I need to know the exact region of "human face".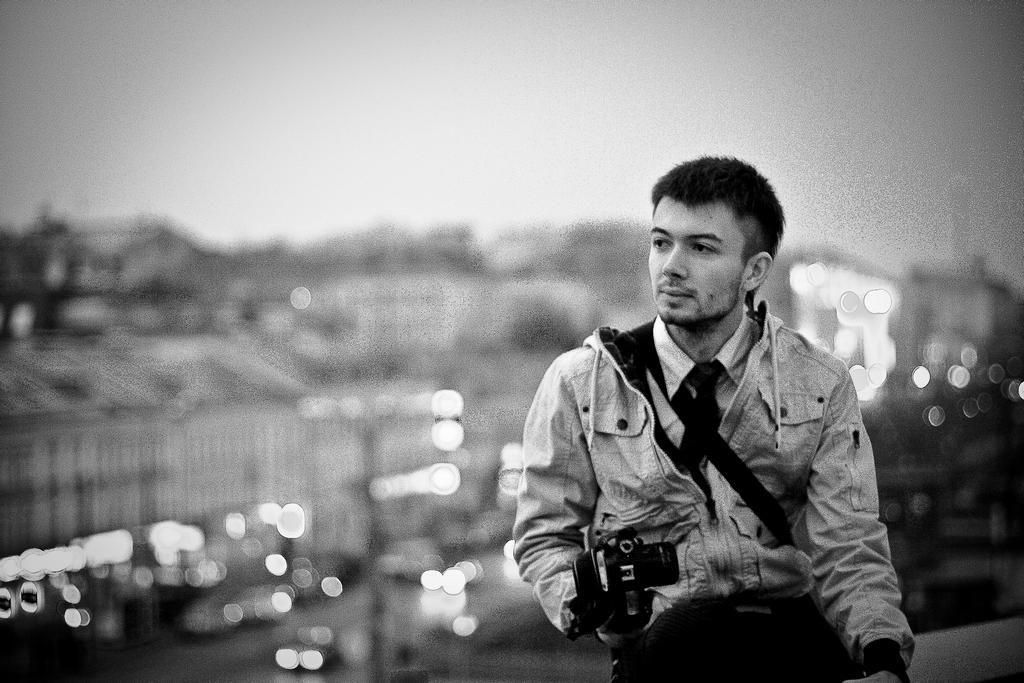
Region: (x1=644, y1=197, x2=744, y2=321).
